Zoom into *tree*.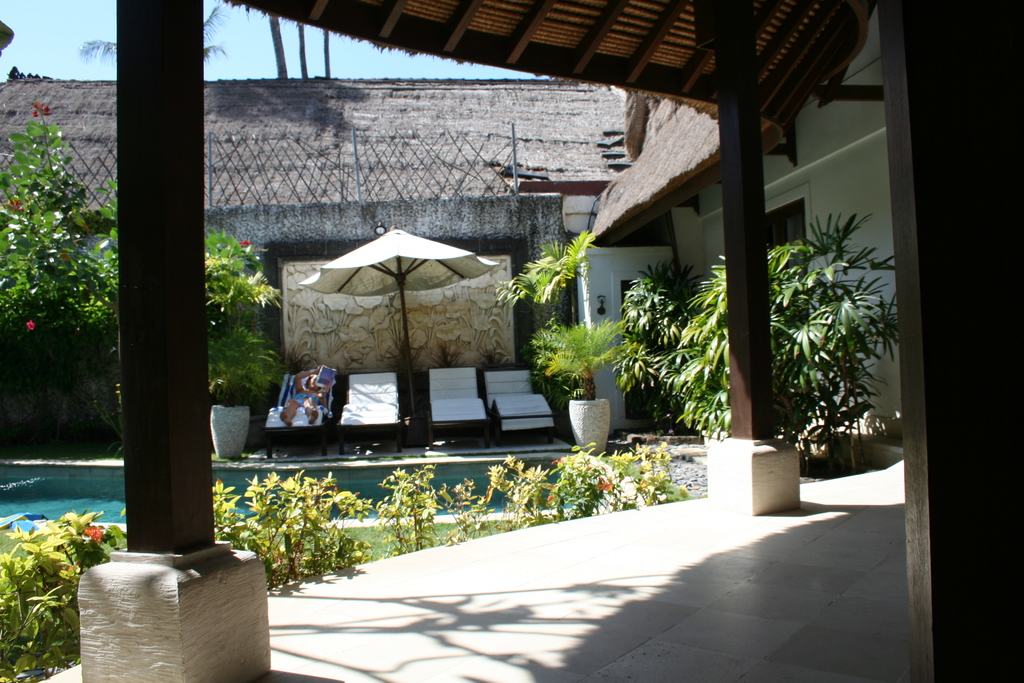
Zoom target: bbox=[0, 101, 278, 462].
